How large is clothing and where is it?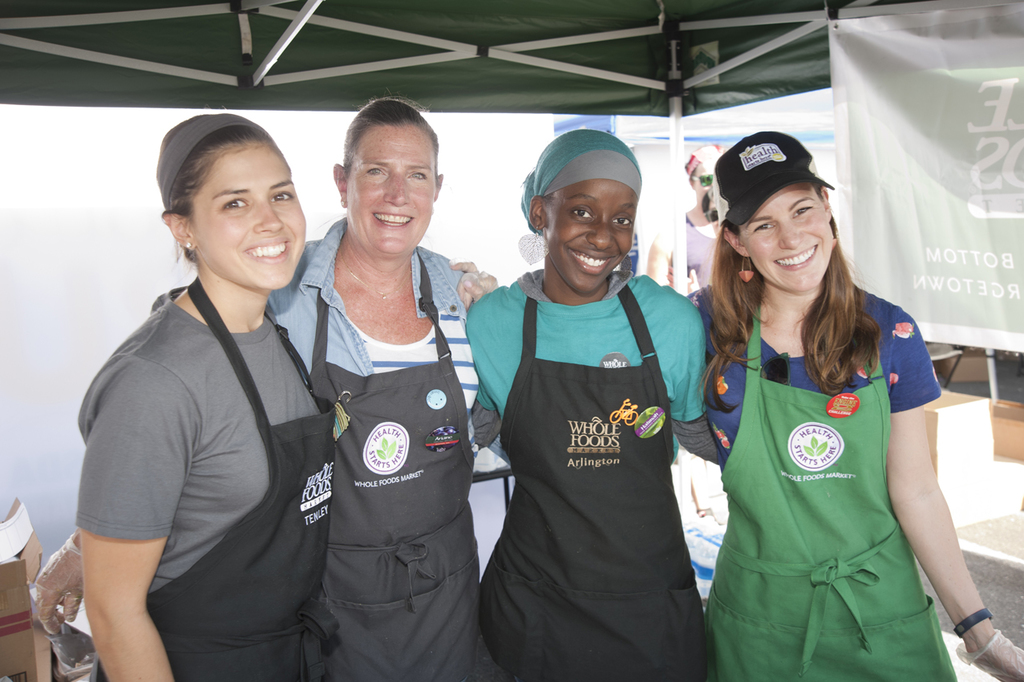
Bounding box: select_region(63, 285, 344, 681).
